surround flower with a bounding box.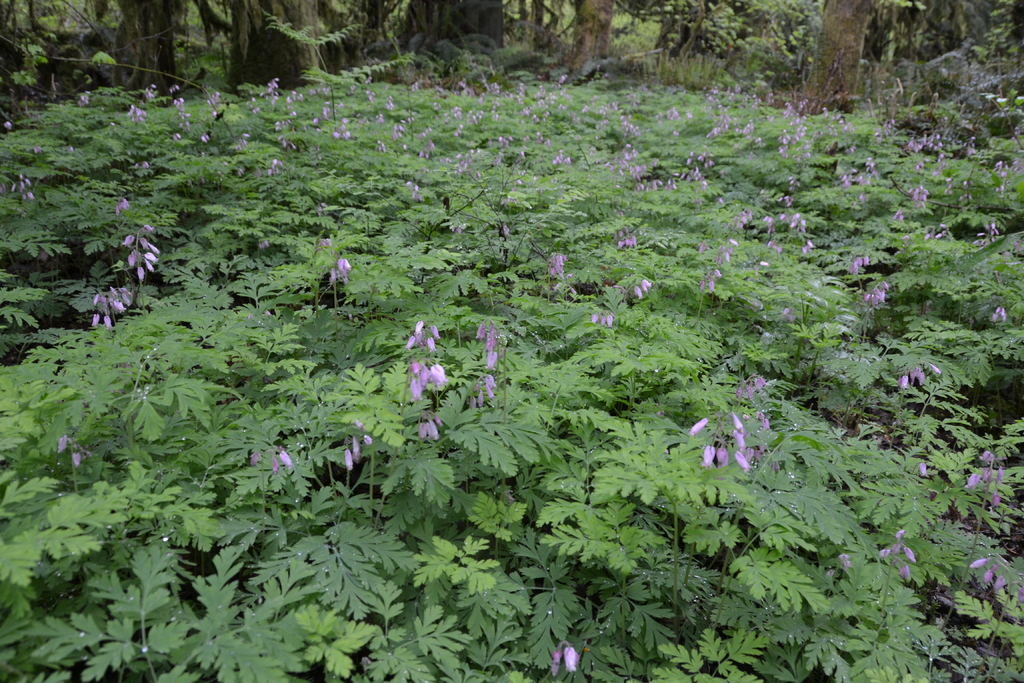
box=[71, 446, 79, 467].
